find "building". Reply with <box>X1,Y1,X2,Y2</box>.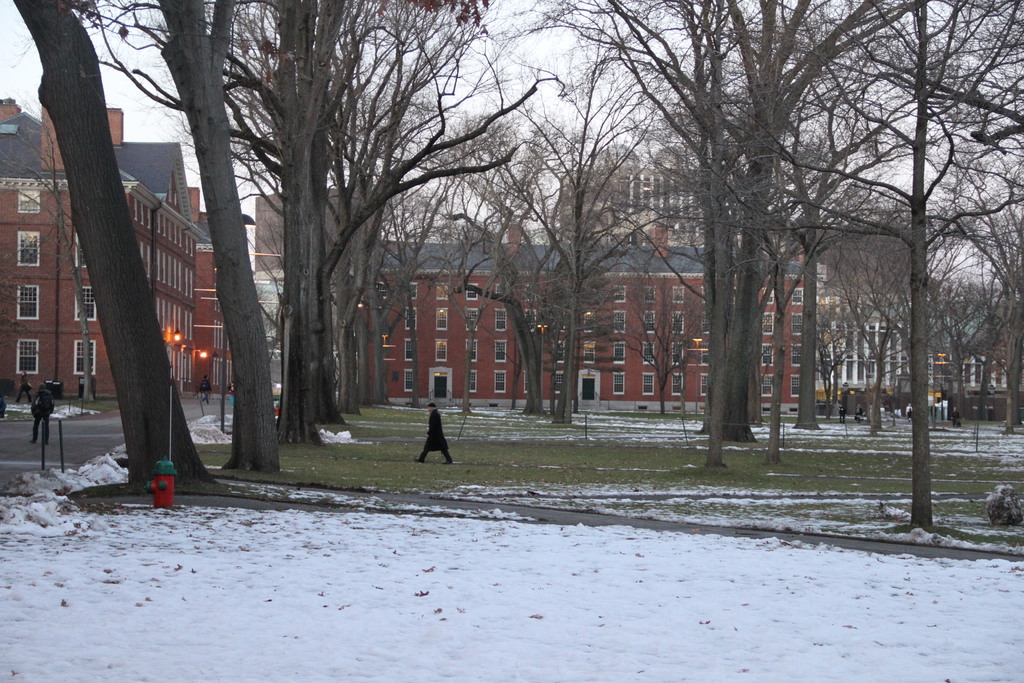
<box>0,103,1023,425</box>.
